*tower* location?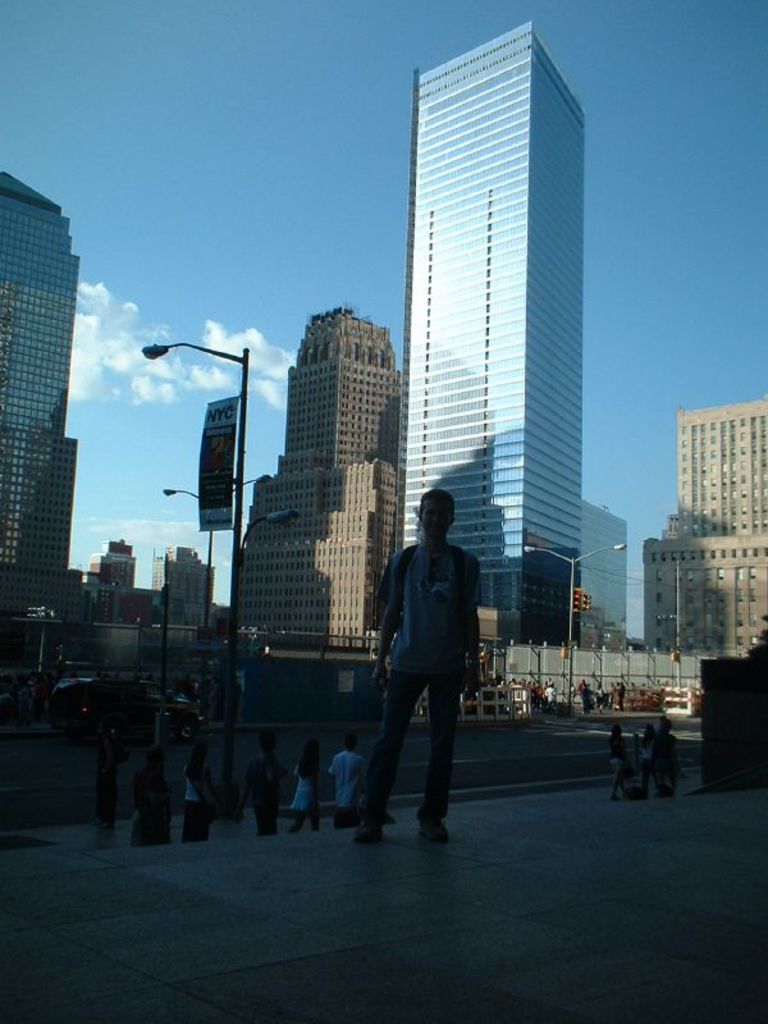
404 19 589 646
